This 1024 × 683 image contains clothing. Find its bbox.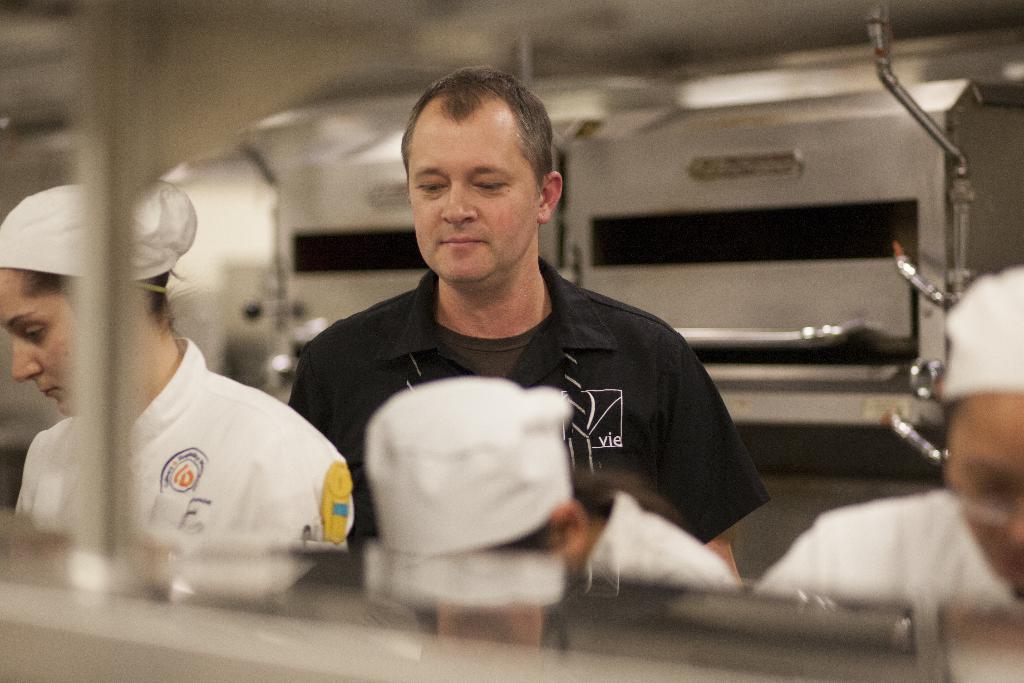
(758, 483, 1023, 598).
